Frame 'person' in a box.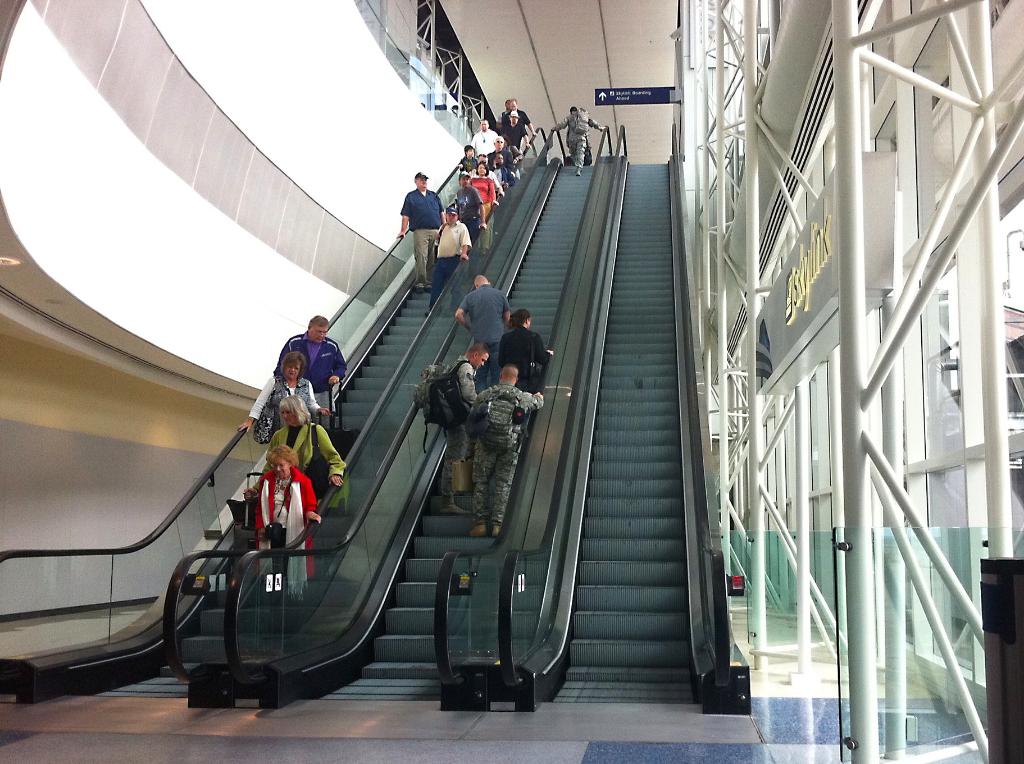
x1=469 y1=166 x2=495 y2=230.
